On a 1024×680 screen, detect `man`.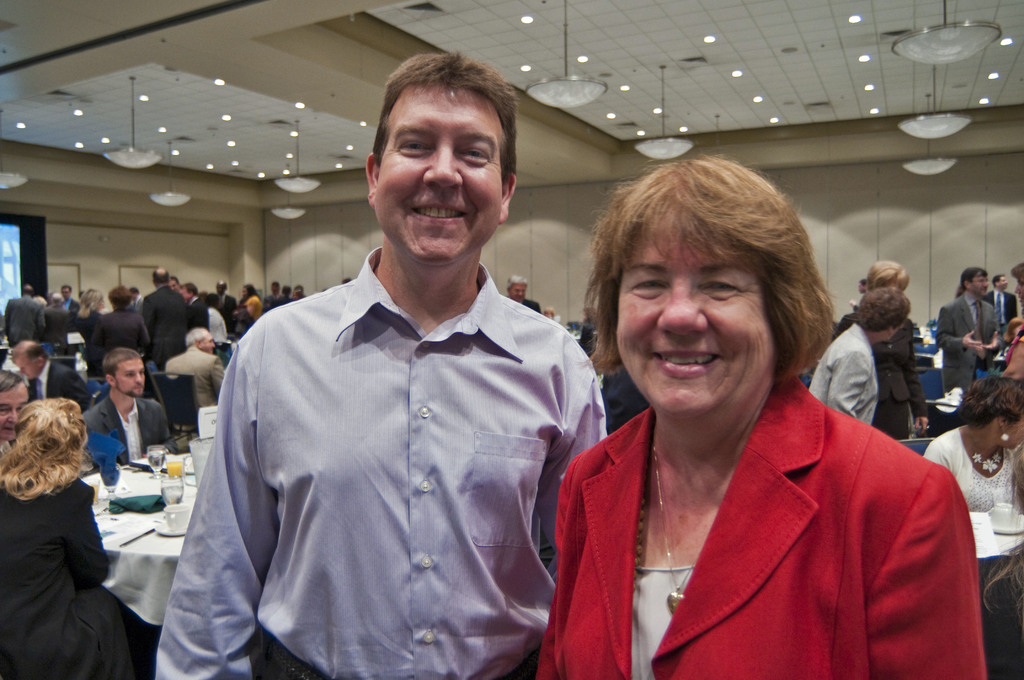
<box>41,290,75,340</box>.
